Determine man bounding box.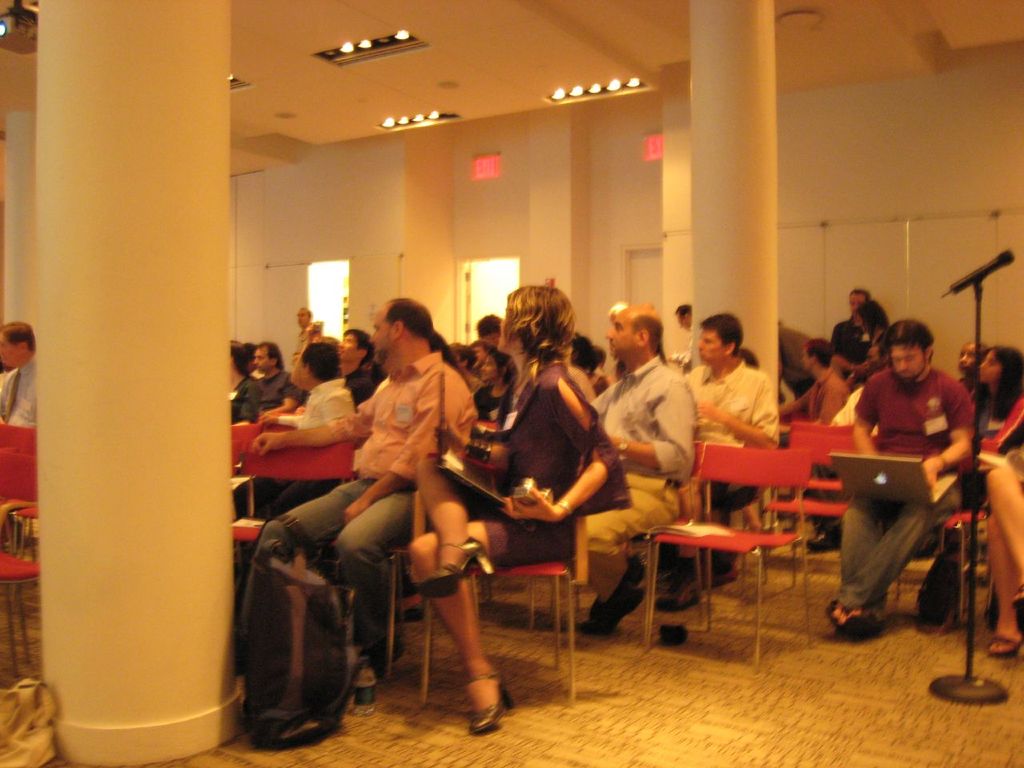
Determined: [x1=642, y1=305, x2=781, y2=610].
